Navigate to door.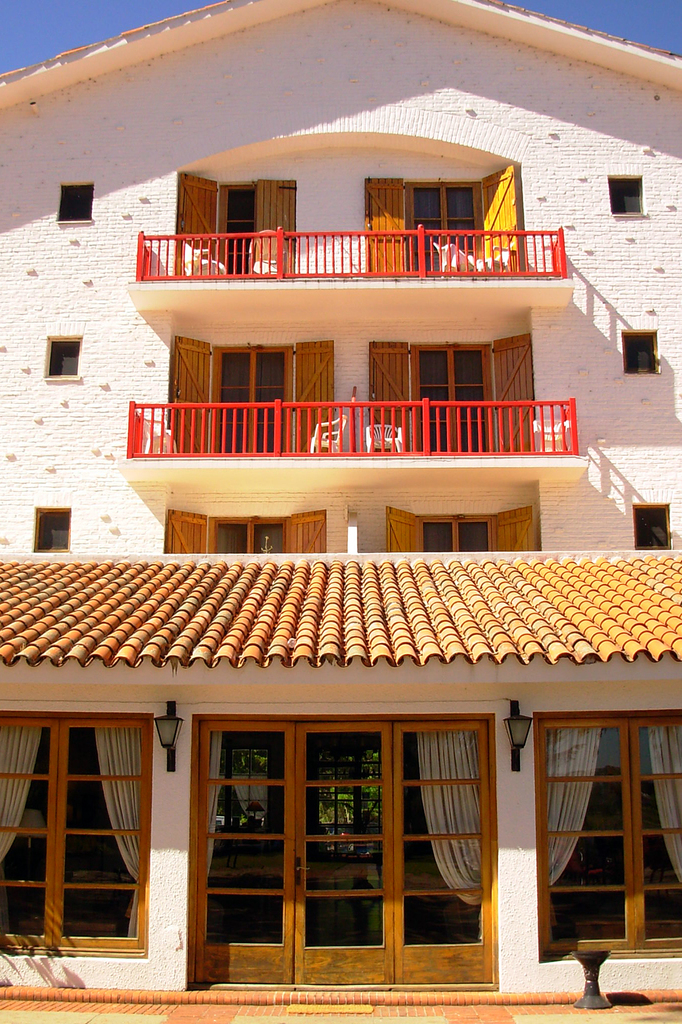
Navigation target: [191,703,505,990].
